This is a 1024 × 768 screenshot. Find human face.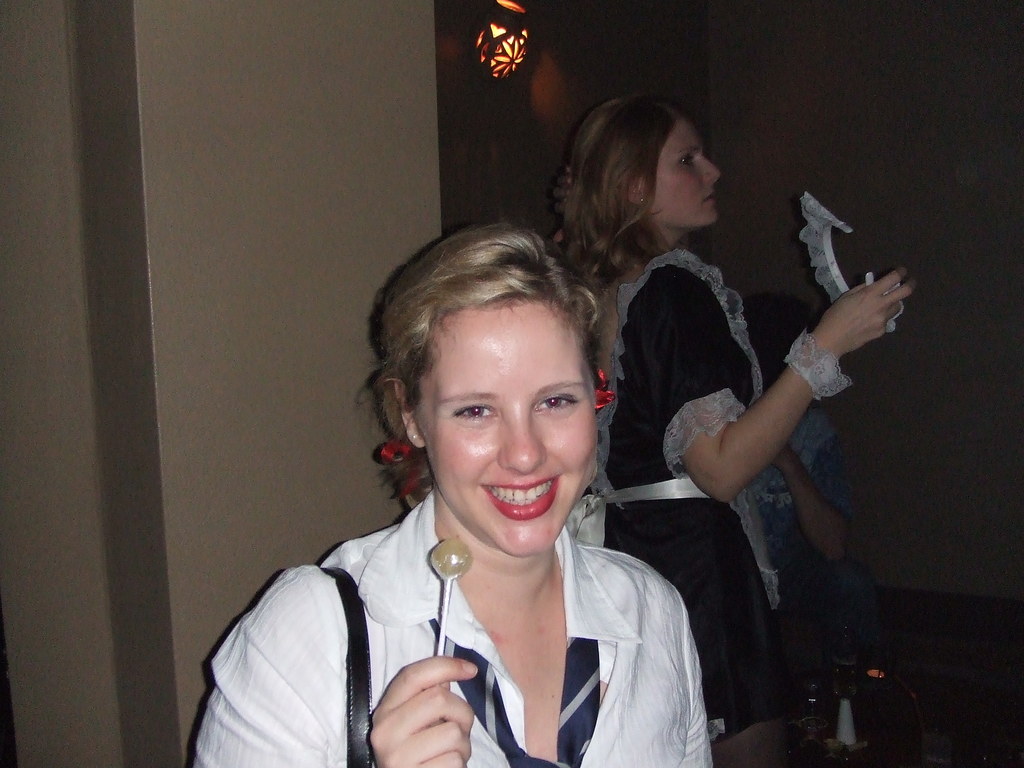
Bounding box: l=656, t=124, r=719, b=223.
